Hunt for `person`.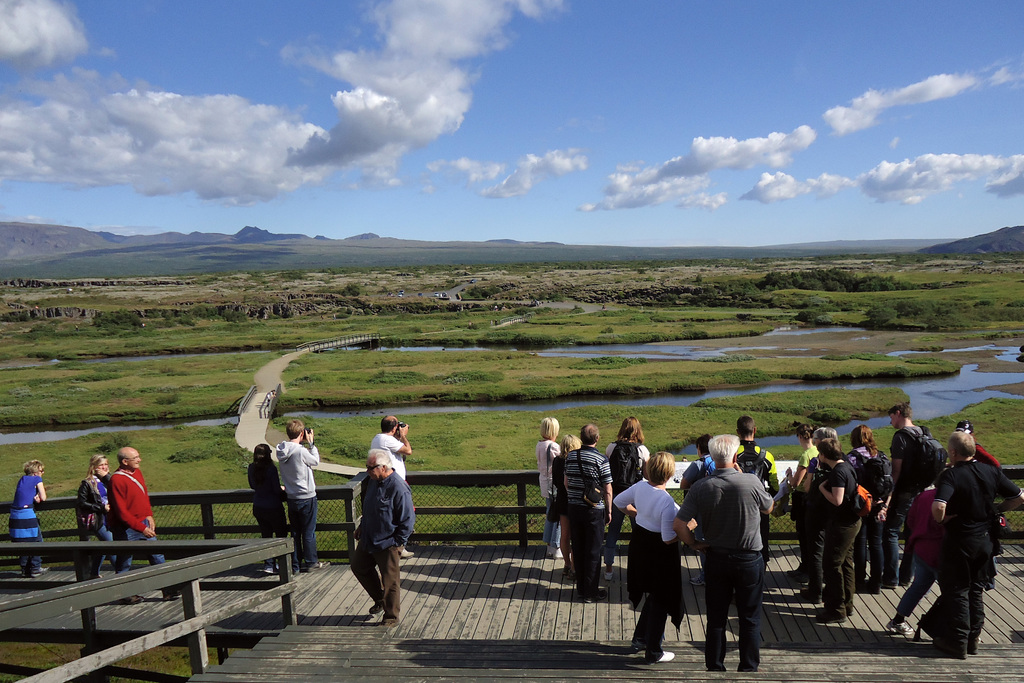
Hunted down at x1=851, y1=423, x2=884, y2=597.
